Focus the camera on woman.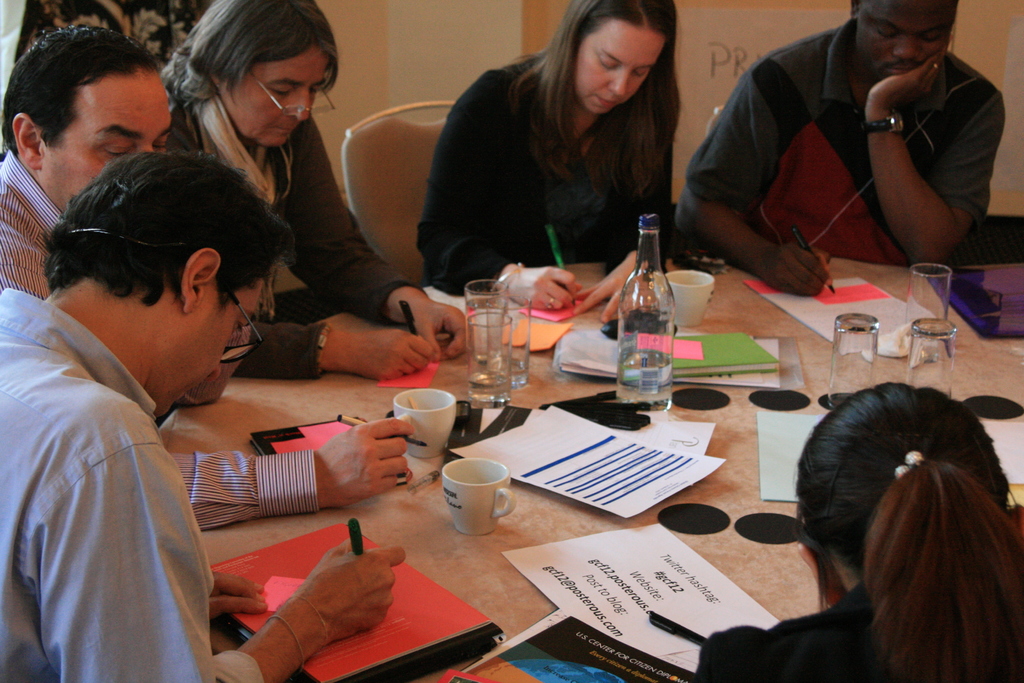
Focus region: {"left": 401, "top": 17, "right": 724, "bottom": 311}.
